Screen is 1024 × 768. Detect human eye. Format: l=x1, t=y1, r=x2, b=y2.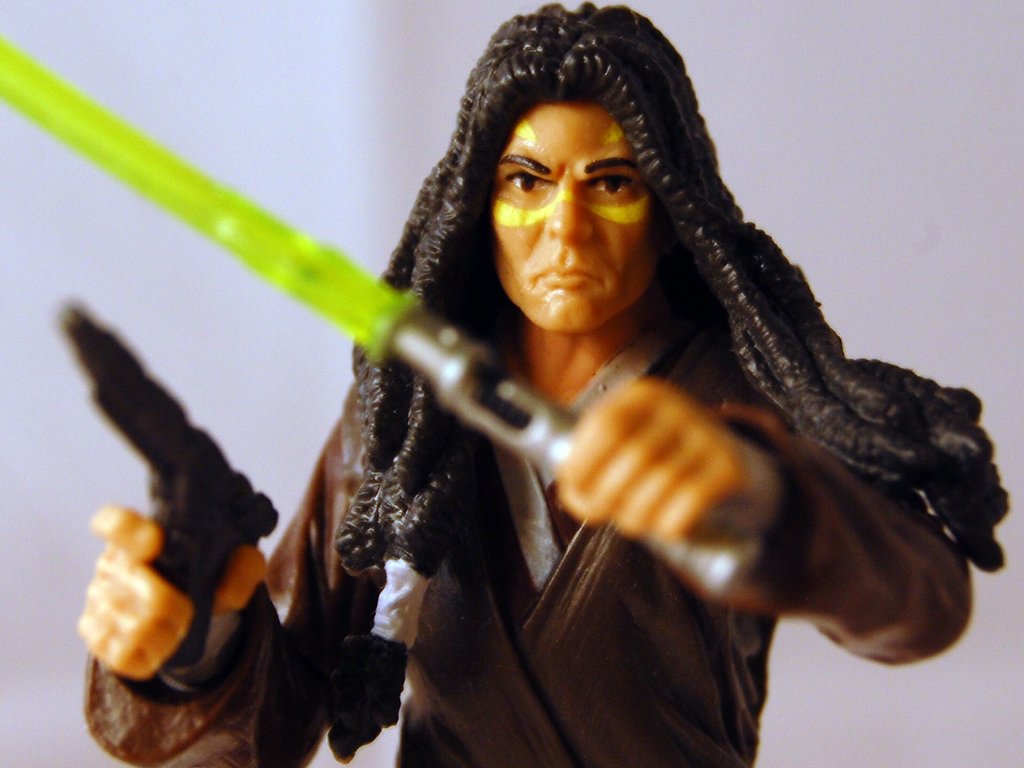
l=500, t=168, r=557, b=200.
